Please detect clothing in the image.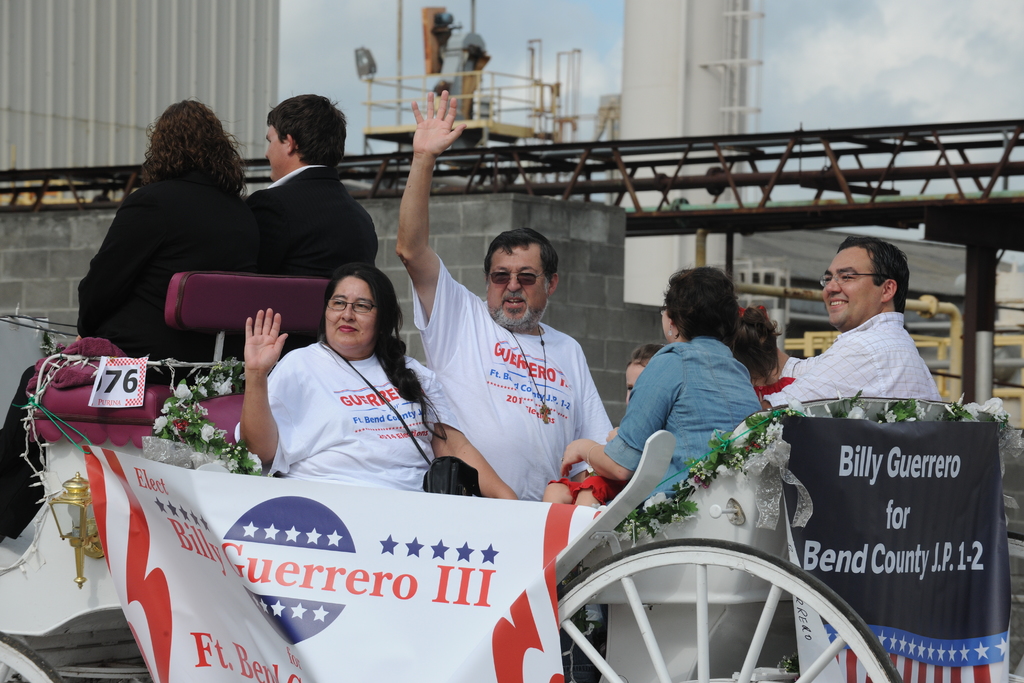
{"x1": 5, "y1": 183, "x2": 254, "y2": 532}.
